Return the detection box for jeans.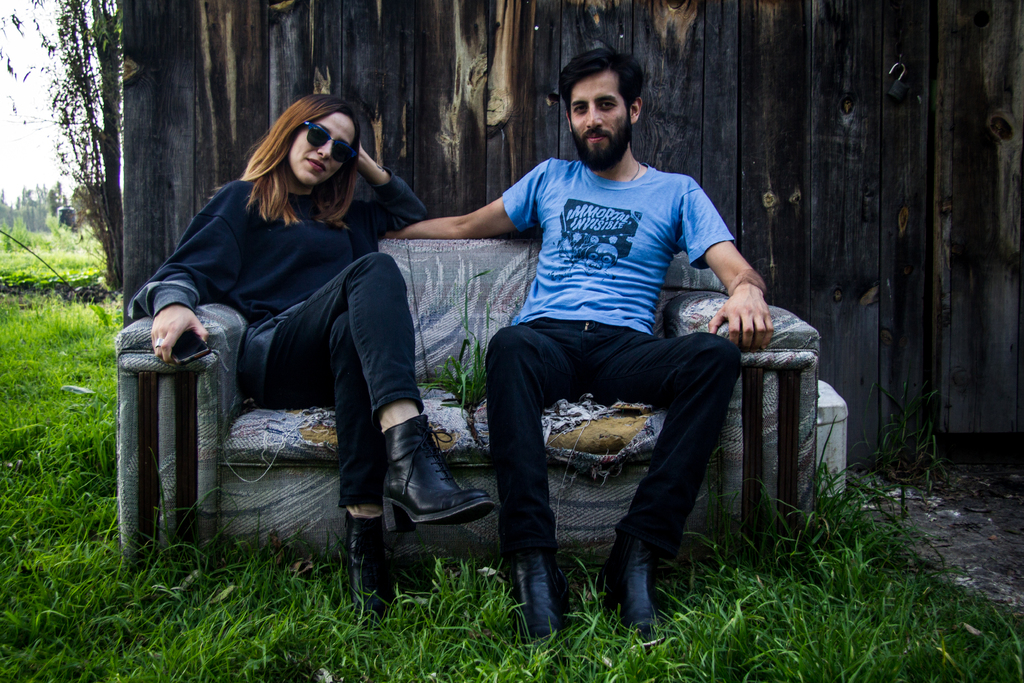
(left=267, top=251, right=417, bottom=513).
